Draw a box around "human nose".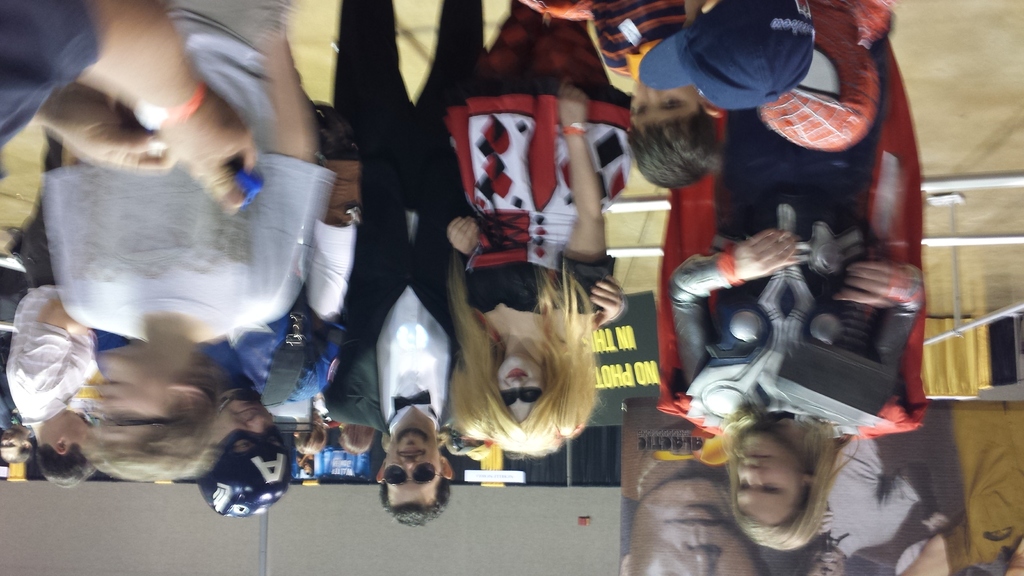
detection(396, 454, 415, 475).
